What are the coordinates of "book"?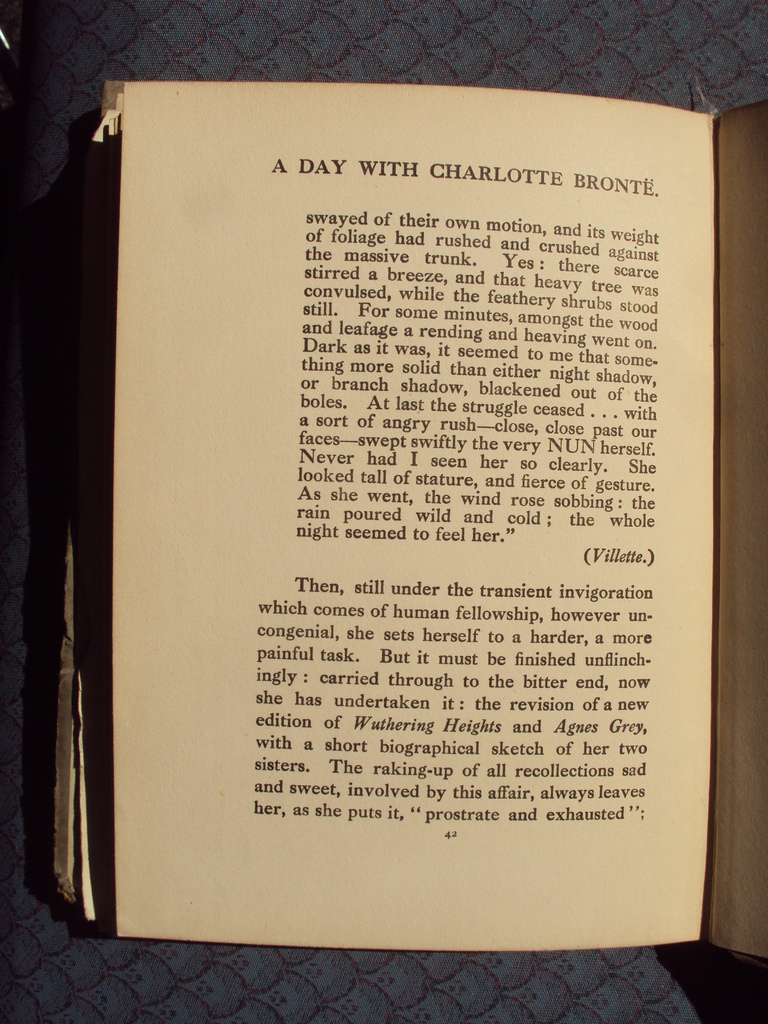
BBox(30, 84, 767, 966).
